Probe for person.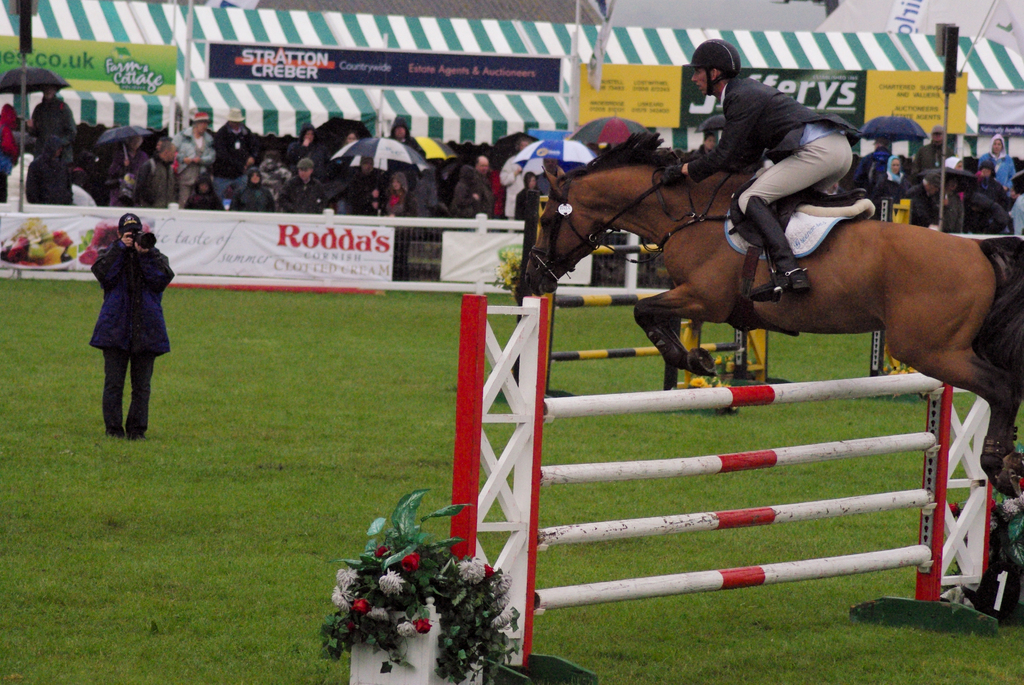
Probe result: bbox=[185, 171, 224, 211].
